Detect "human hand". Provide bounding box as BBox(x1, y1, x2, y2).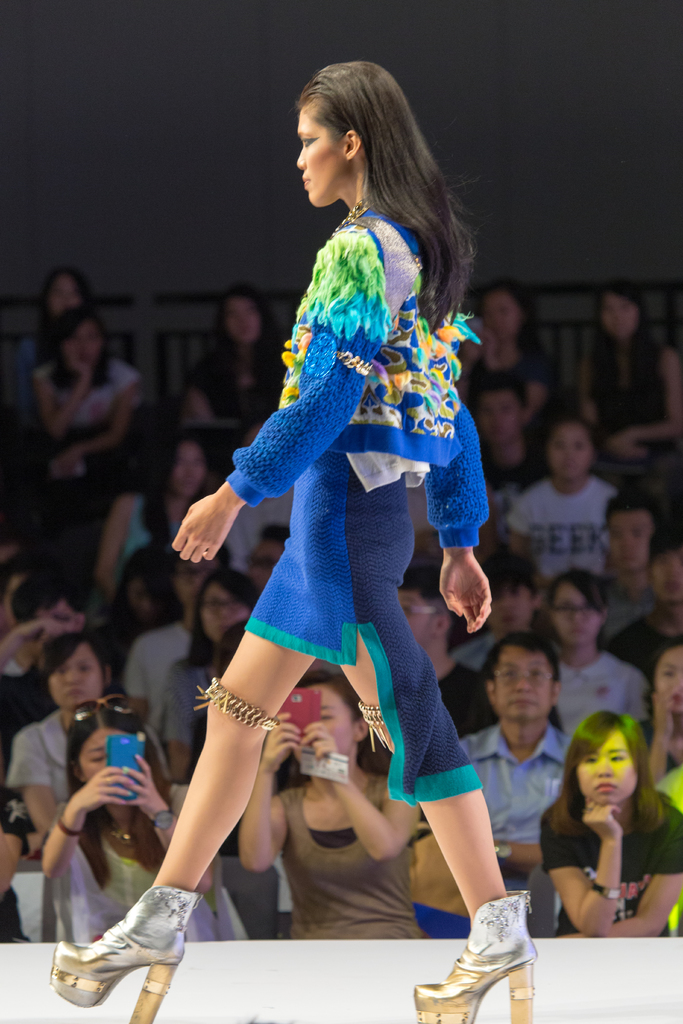
BBox(118, 753, 170, 822).
